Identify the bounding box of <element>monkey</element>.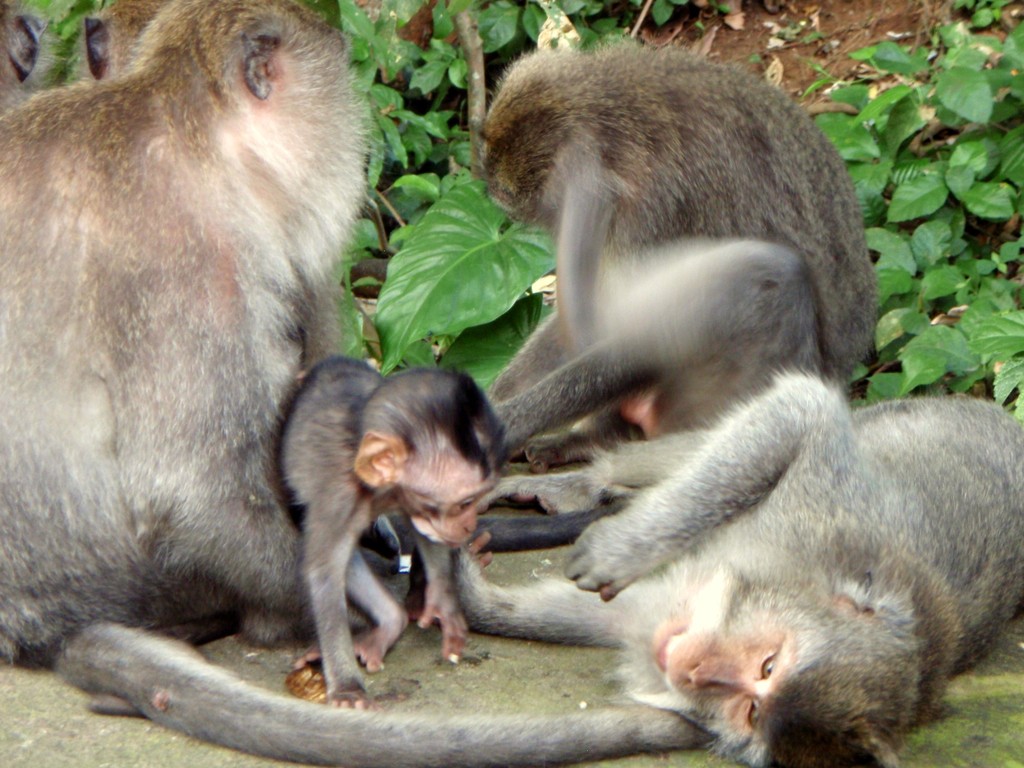
crop(0, 0, 43, 90).
